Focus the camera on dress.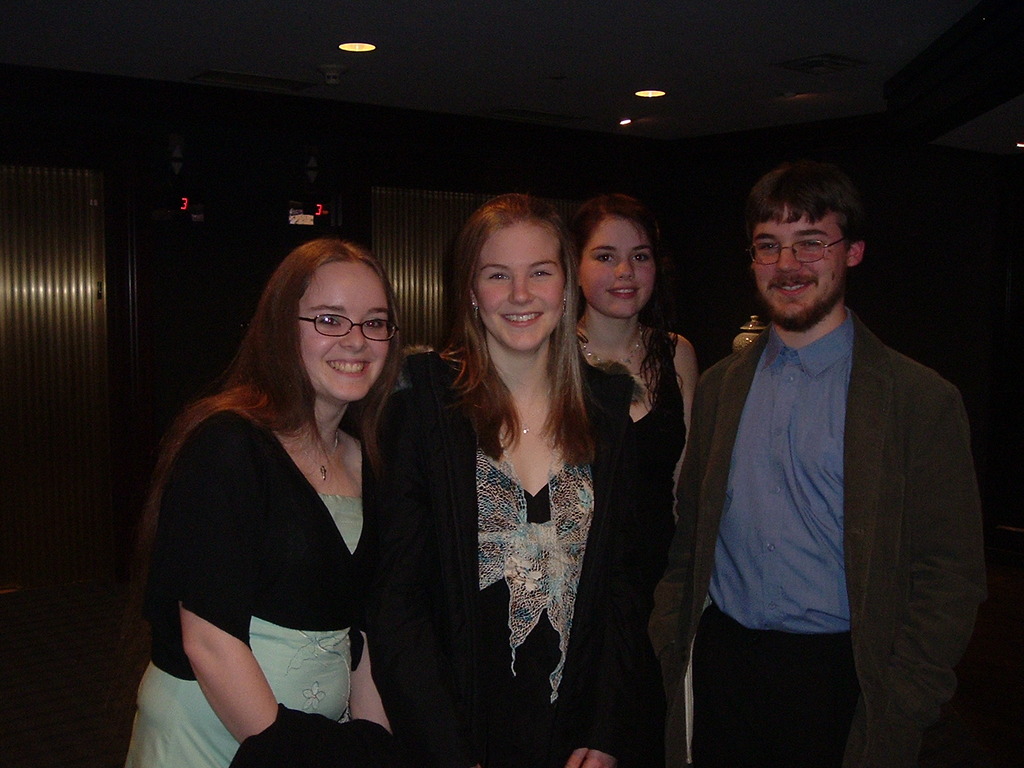
Focus region: box(632, 328, 689, 767).
